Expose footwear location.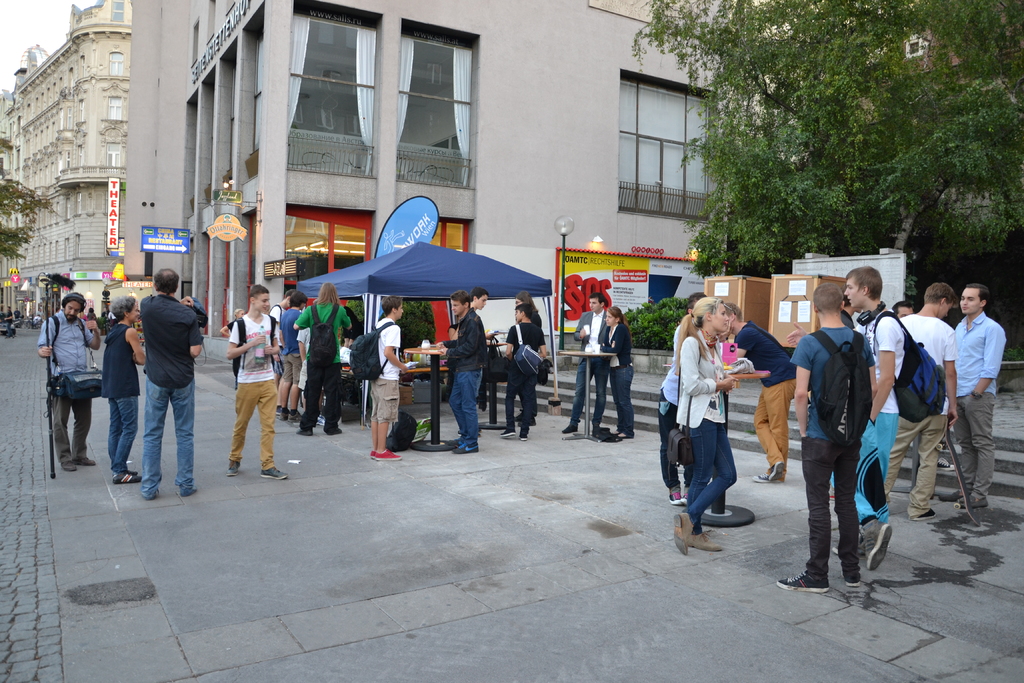
Exposed at (72,456,97,465).
